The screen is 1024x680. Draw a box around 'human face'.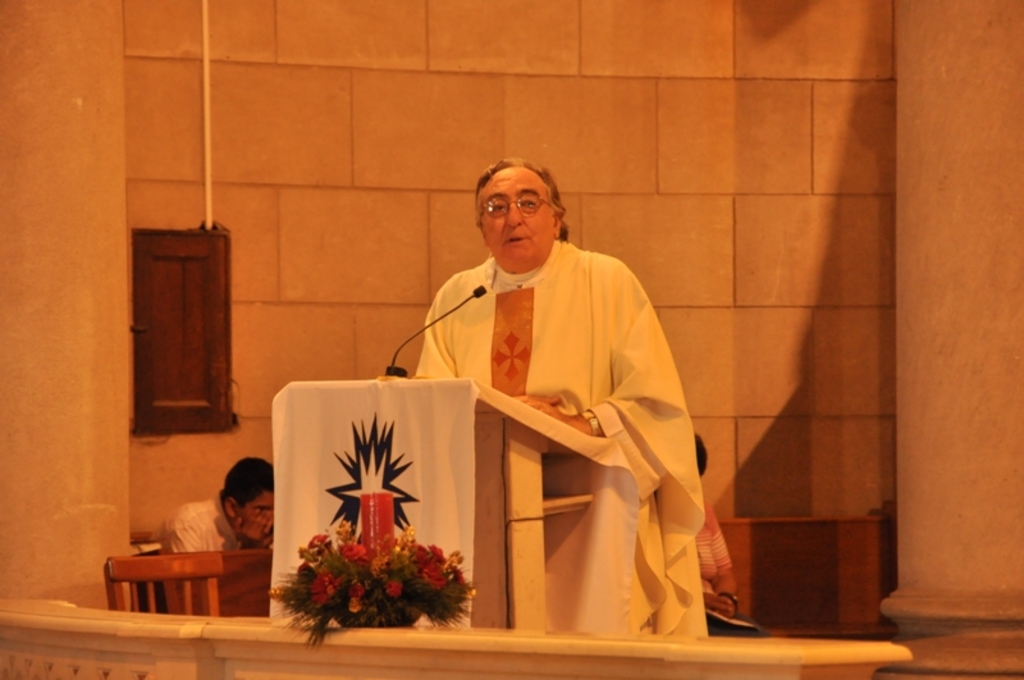
480:179:556:269.
